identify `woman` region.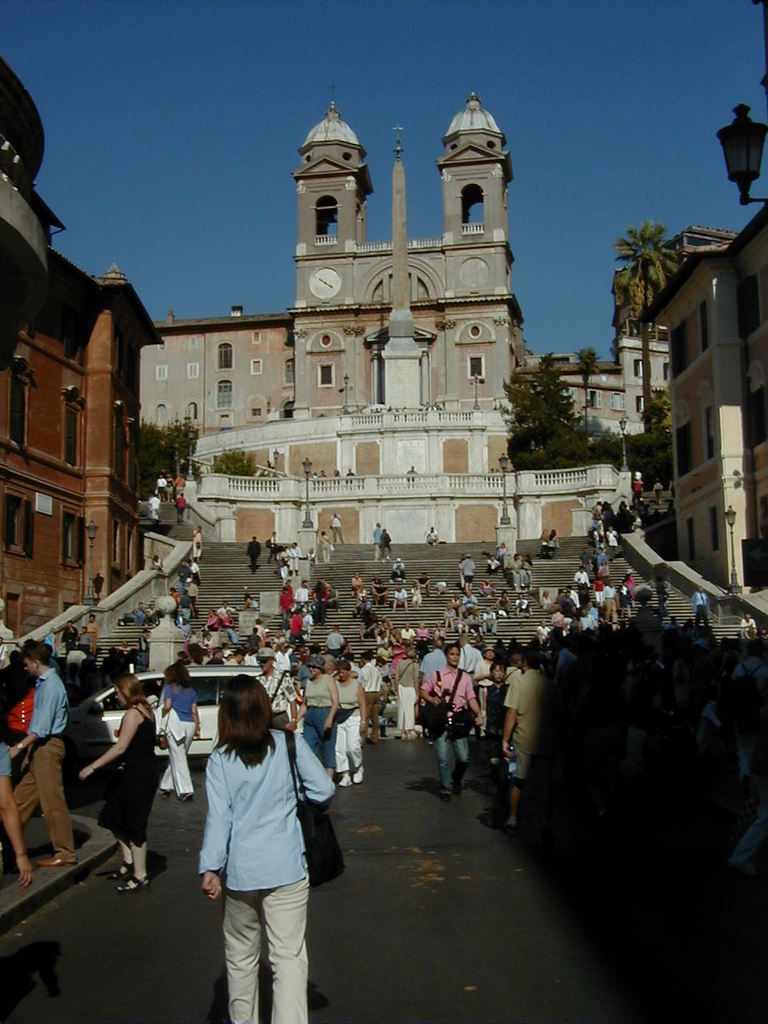
Region: 286, 658, 339, 764.
